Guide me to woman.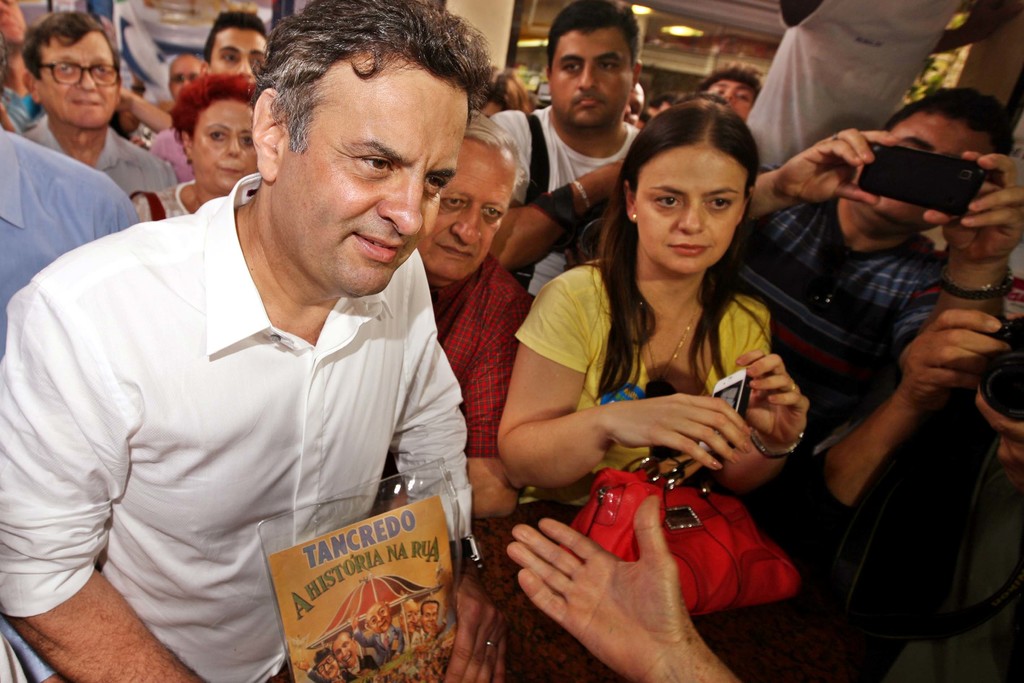
Guidance: 505, 97, 819, 598.
